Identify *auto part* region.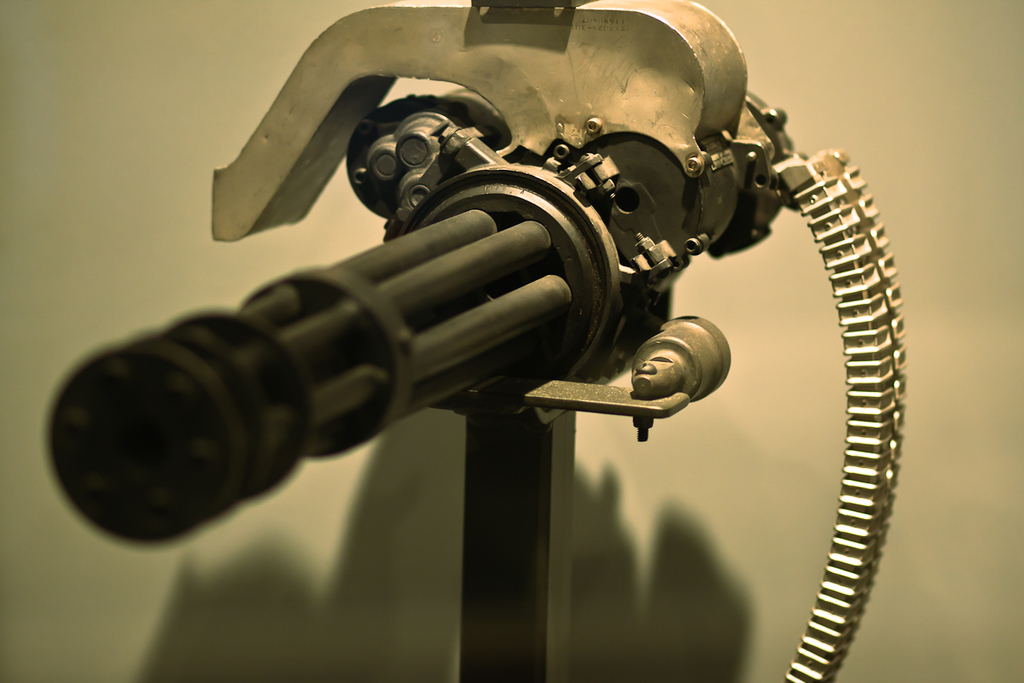
Region: pyautogui.locateOnScreen(55, 157, 625, 550).
